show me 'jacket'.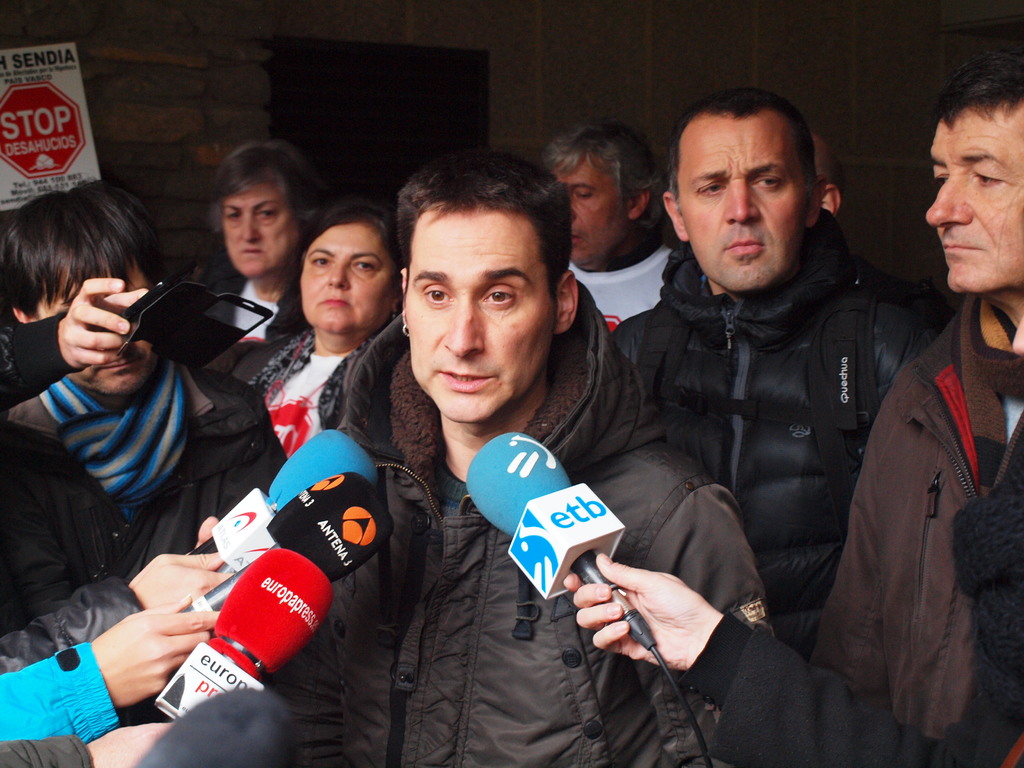
'jacket' is here: [x1=0, y1=638, x2=121, y2=745].
